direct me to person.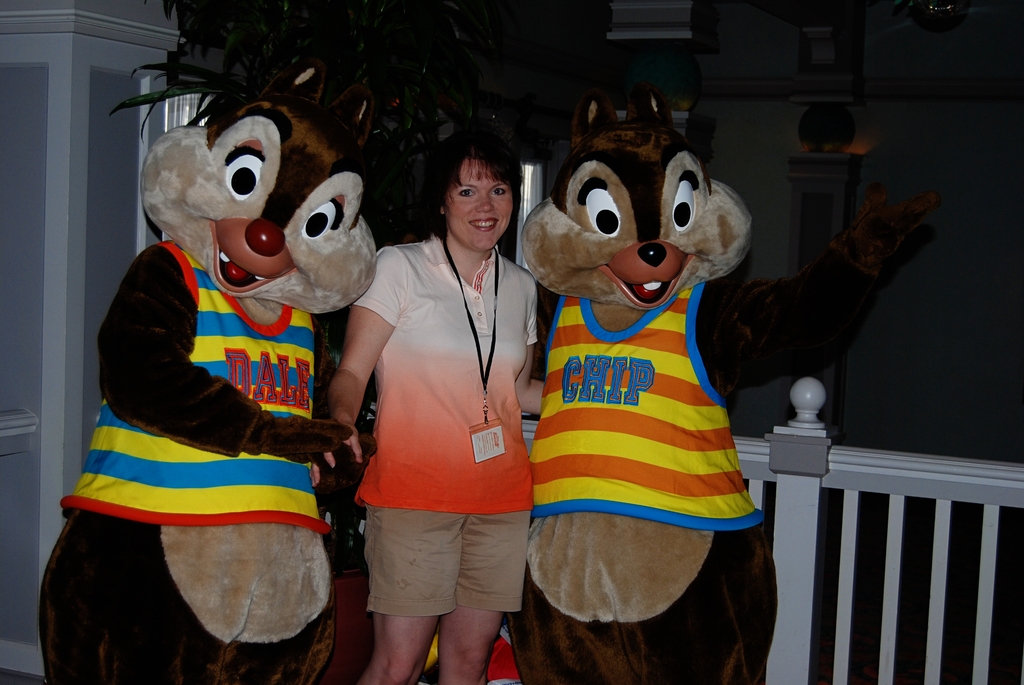
Direction: left=318, top=114, right=550, bottom=684.
